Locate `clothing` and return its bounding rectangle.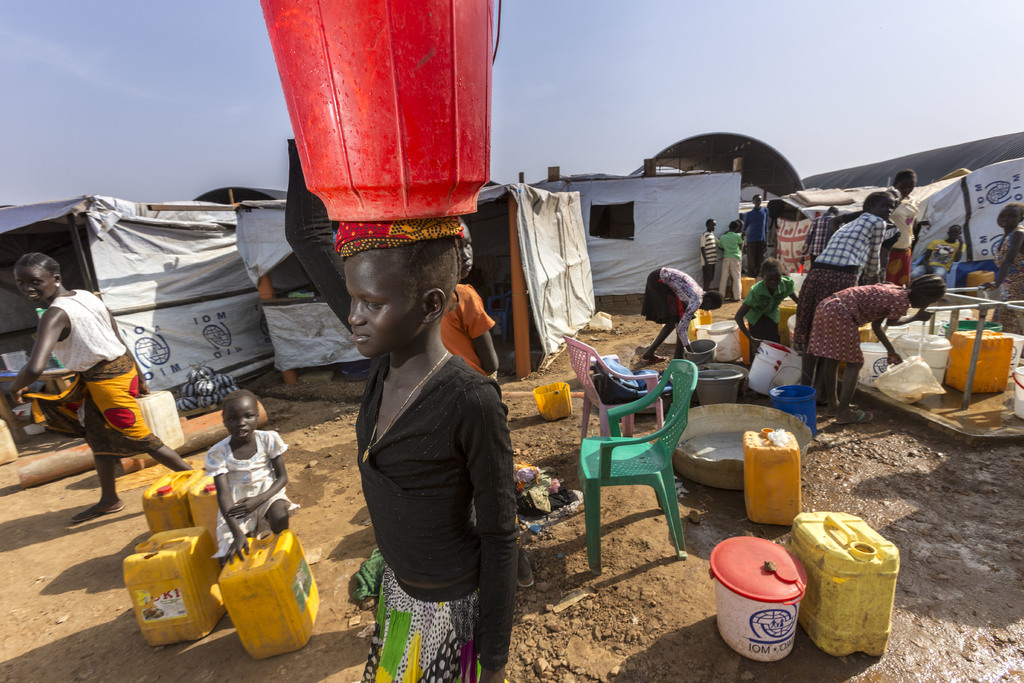
858/218/897/286.
